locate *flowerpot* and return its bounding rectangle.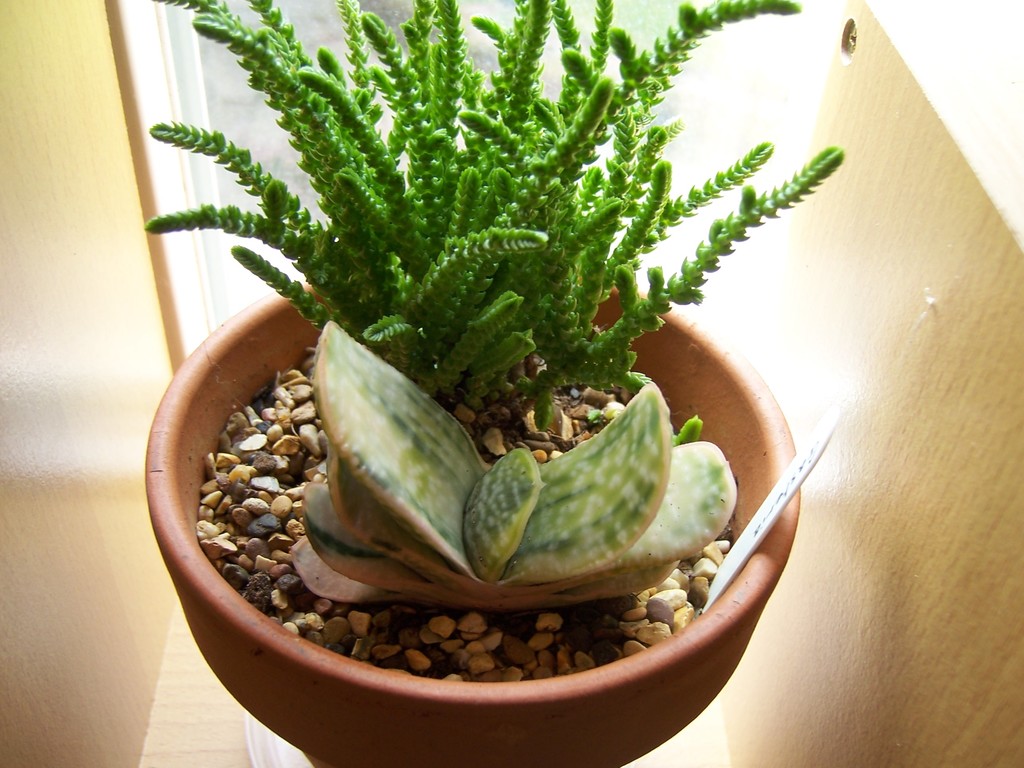
{"left": 143, "top": 276, "right": 799, "bottom": 767}.
